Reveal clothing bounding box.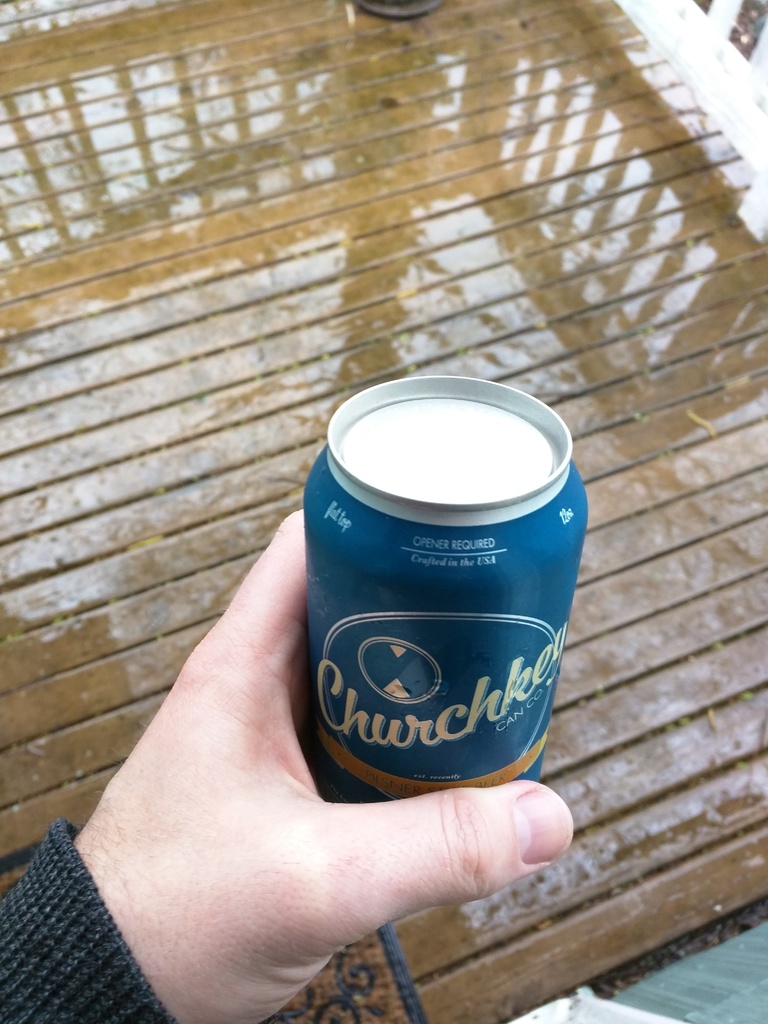
Revealed: (left=0, top=822, right=184, bottom=1023).
